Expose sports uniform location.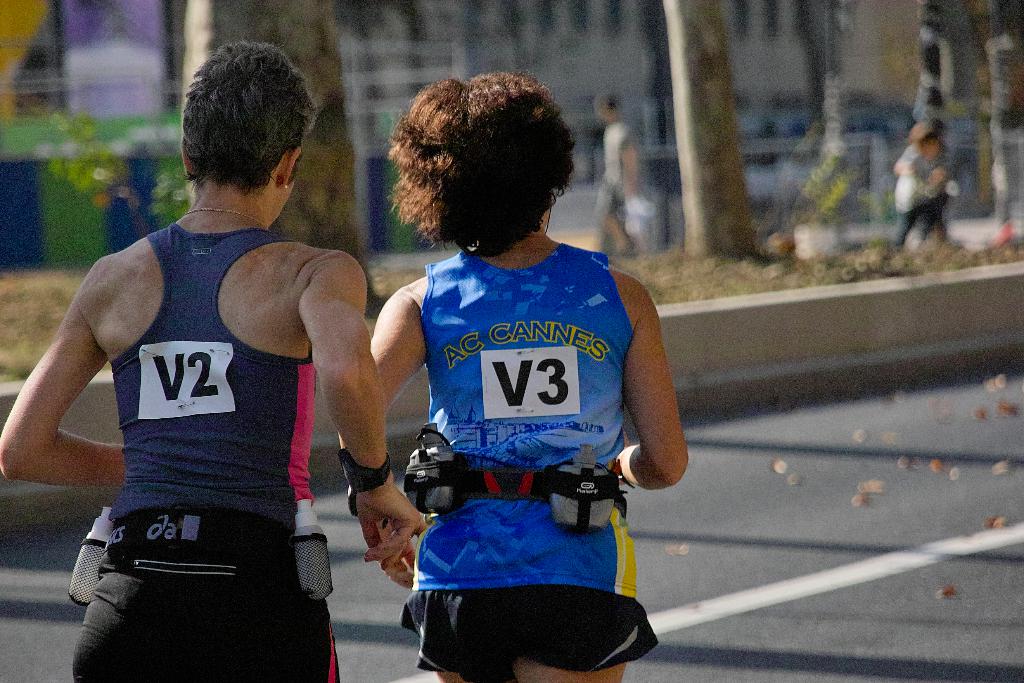
Exposed at [396, 243, 660, 682].
